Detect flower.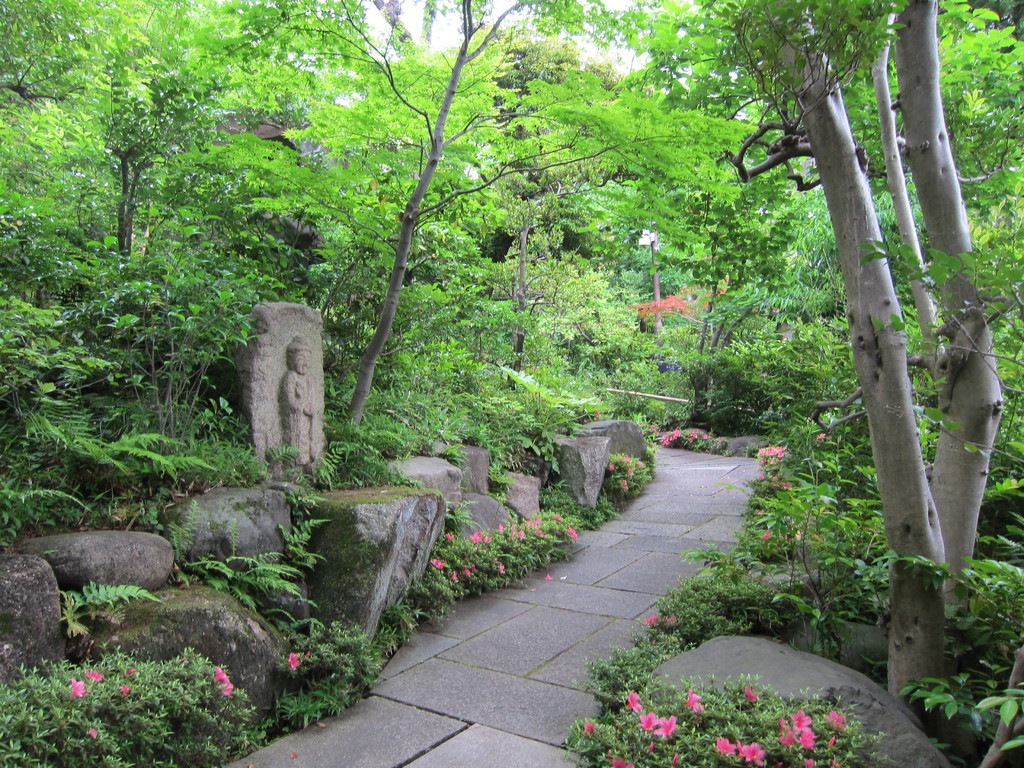
Detected at pyautogui.locateOnScreen(737, 743, 768, 765).
